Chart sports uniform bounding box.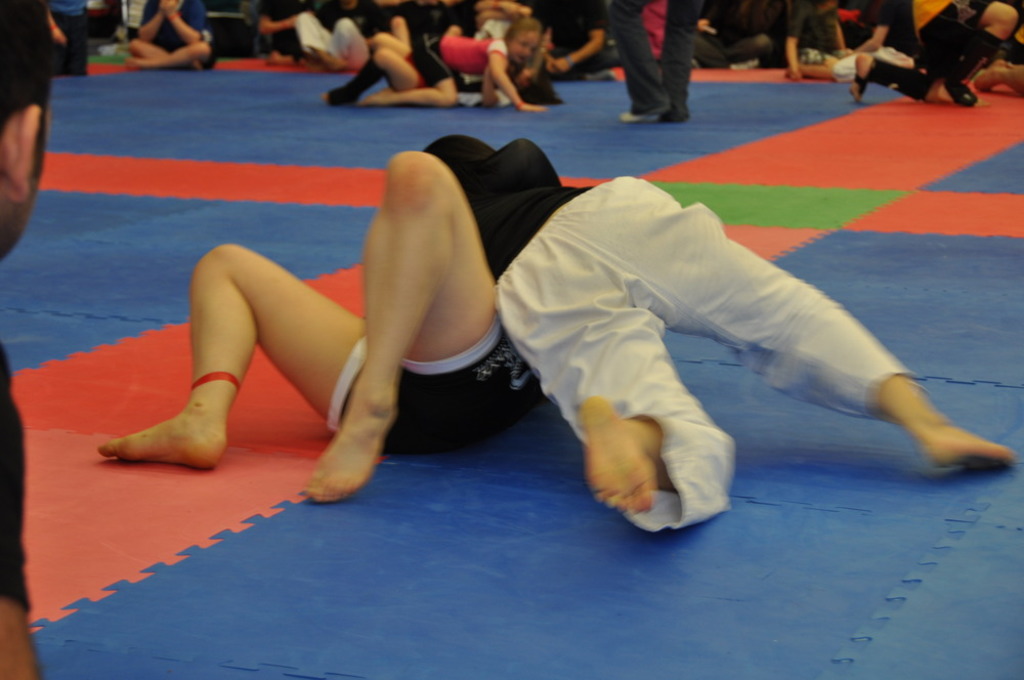
Charted: (x1=328, y1=315, x2=547, y2=459).
